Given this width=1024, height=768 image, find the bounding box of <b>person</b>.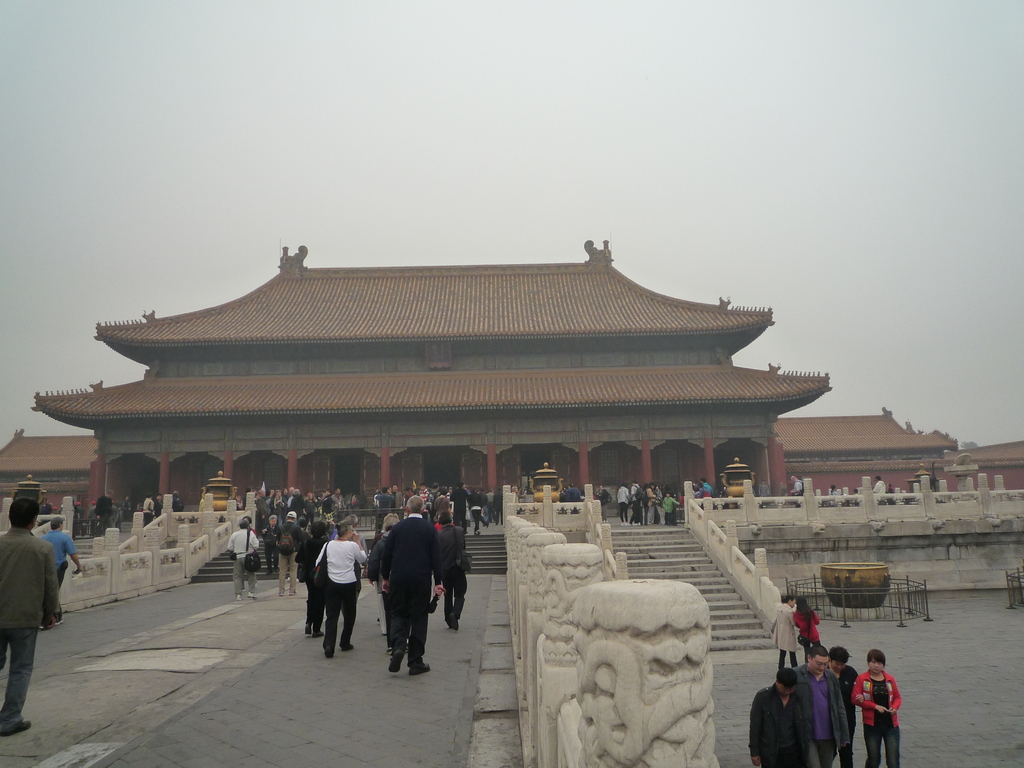
<region>764, 596, 796, 665</region>.
